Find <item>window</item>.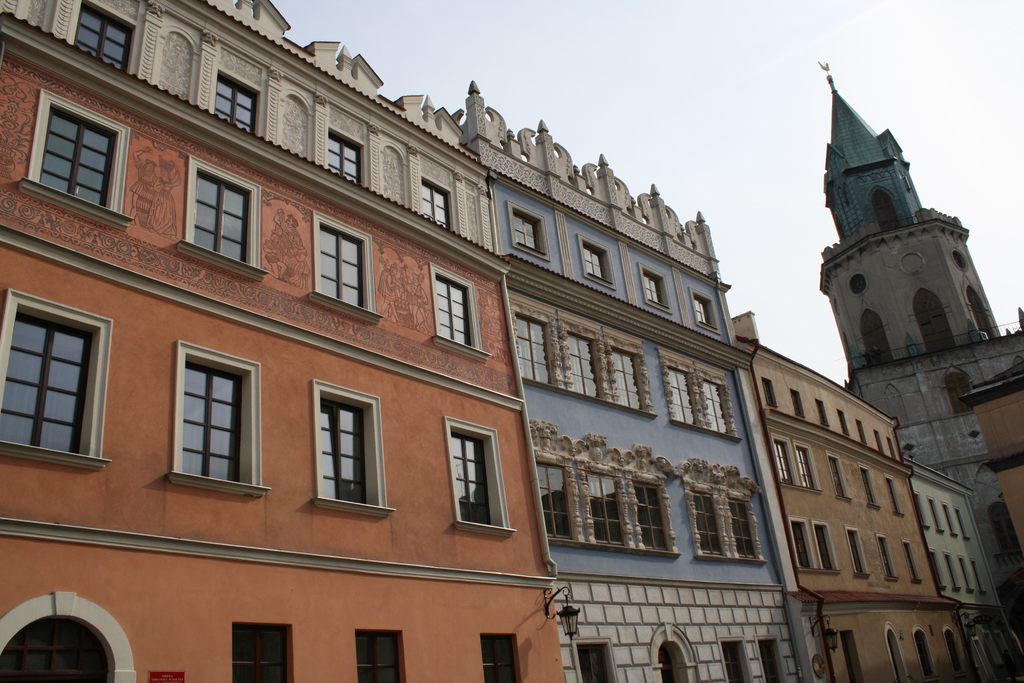
region(719, 465, 769, 567).
